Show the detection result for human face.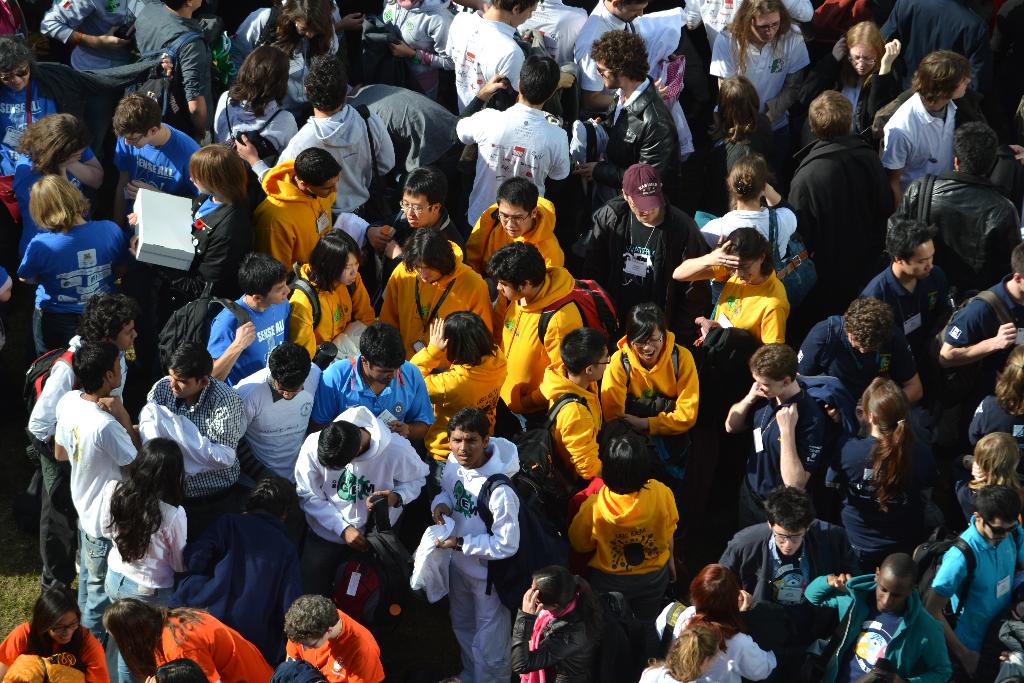
[372, 365, 397, 384].
